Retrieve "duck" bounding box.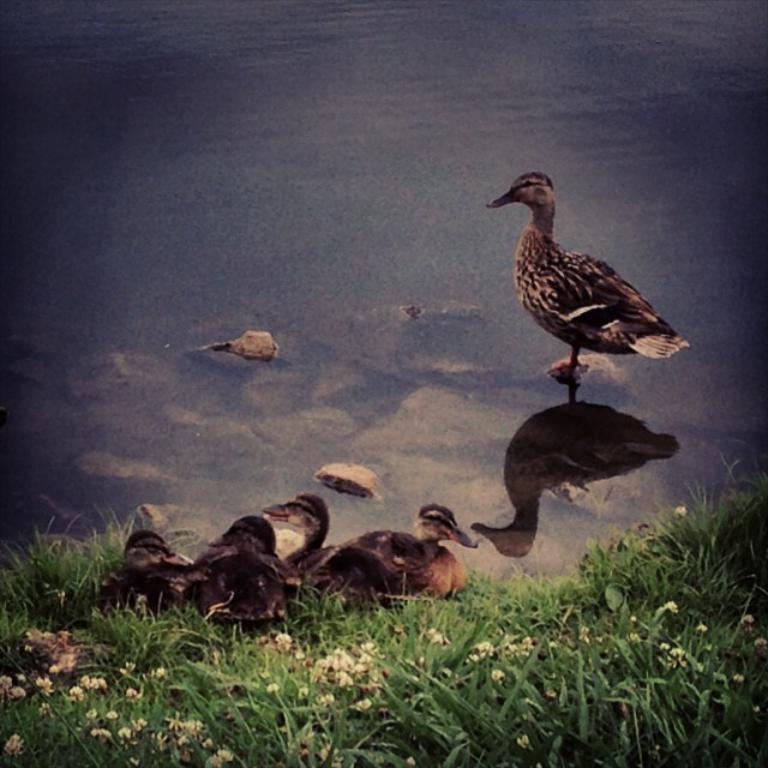
Bounding box: select_region(278, 486, 406, 594).
